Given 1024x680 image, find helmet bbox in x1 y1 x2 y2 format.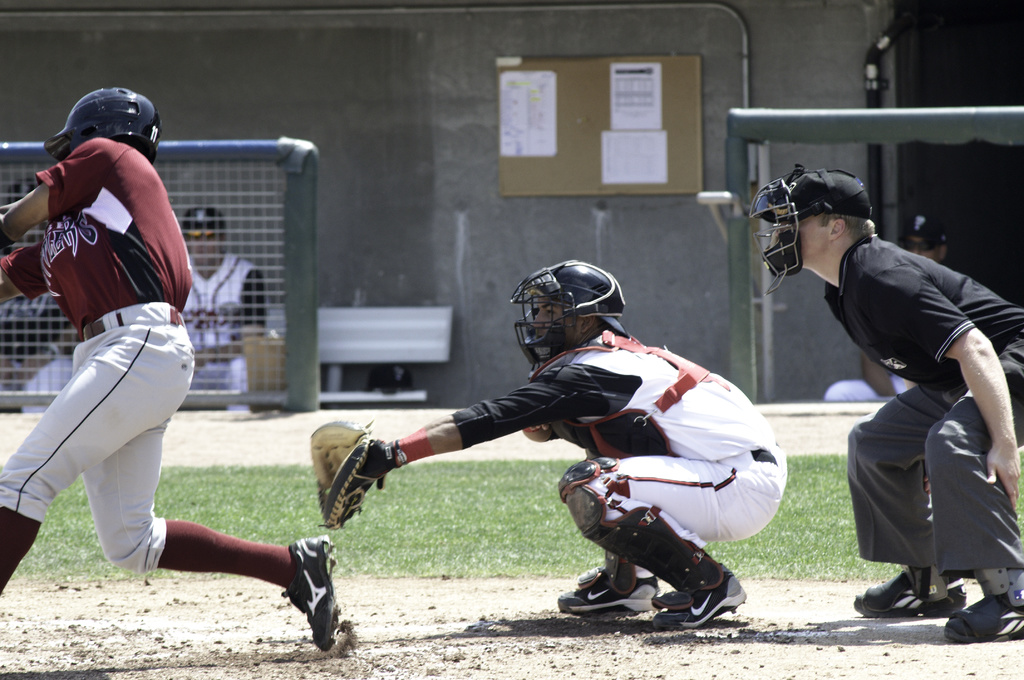
182 206 230 244.
